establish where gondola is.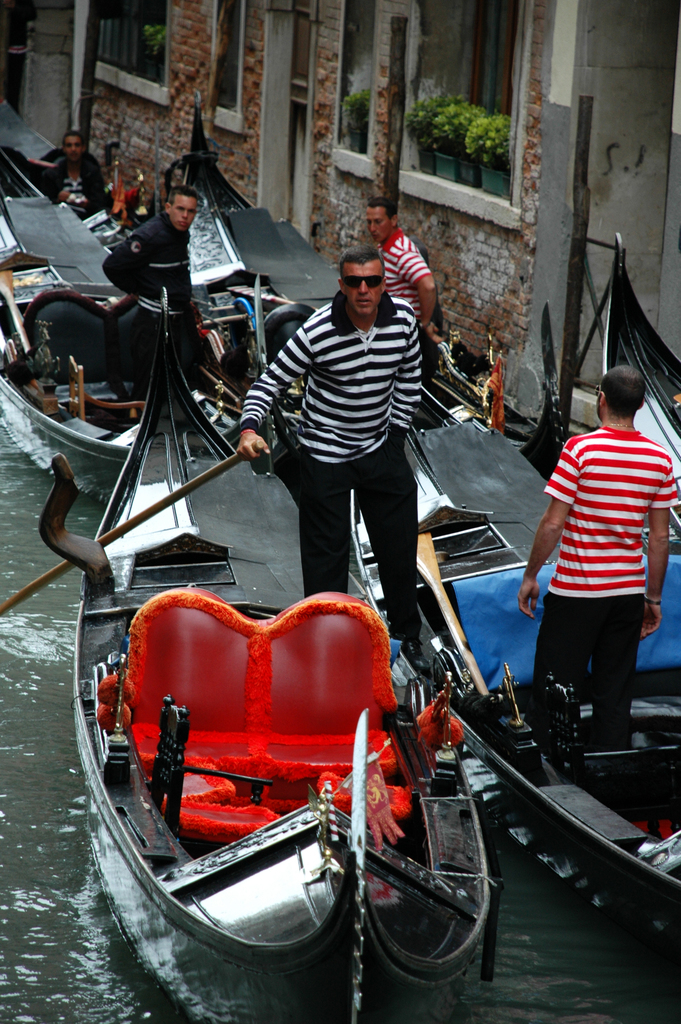
Established at (left=347, top=407, right=678, bottom=956).
